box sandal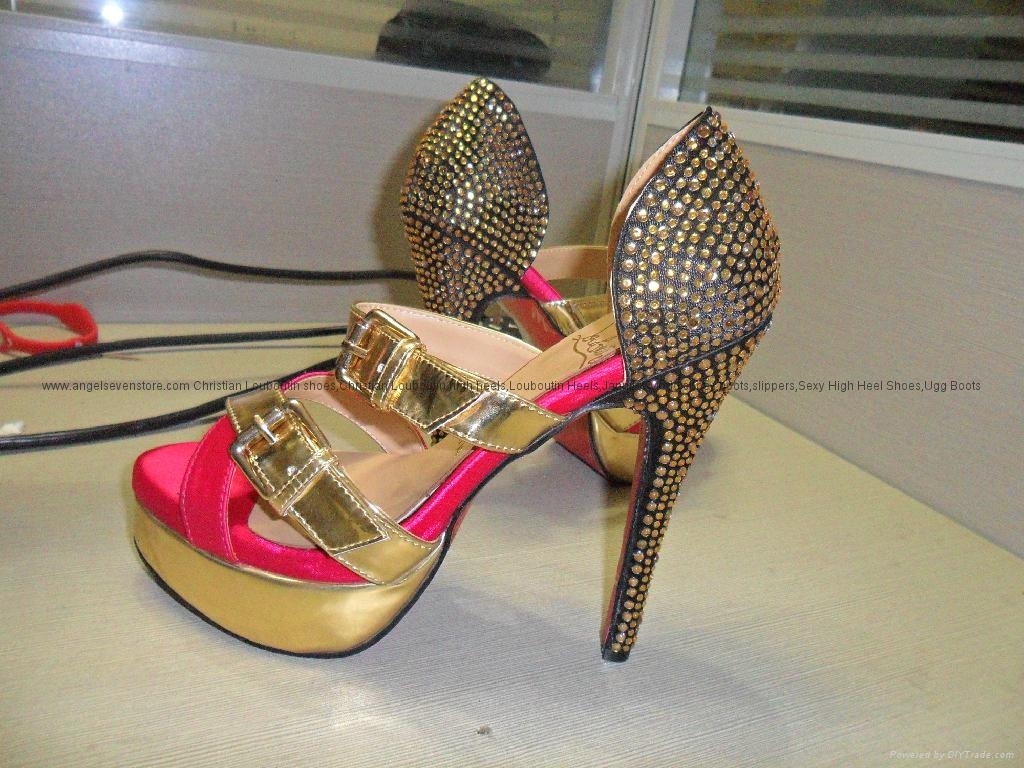
[131, 109, 774, 656]
